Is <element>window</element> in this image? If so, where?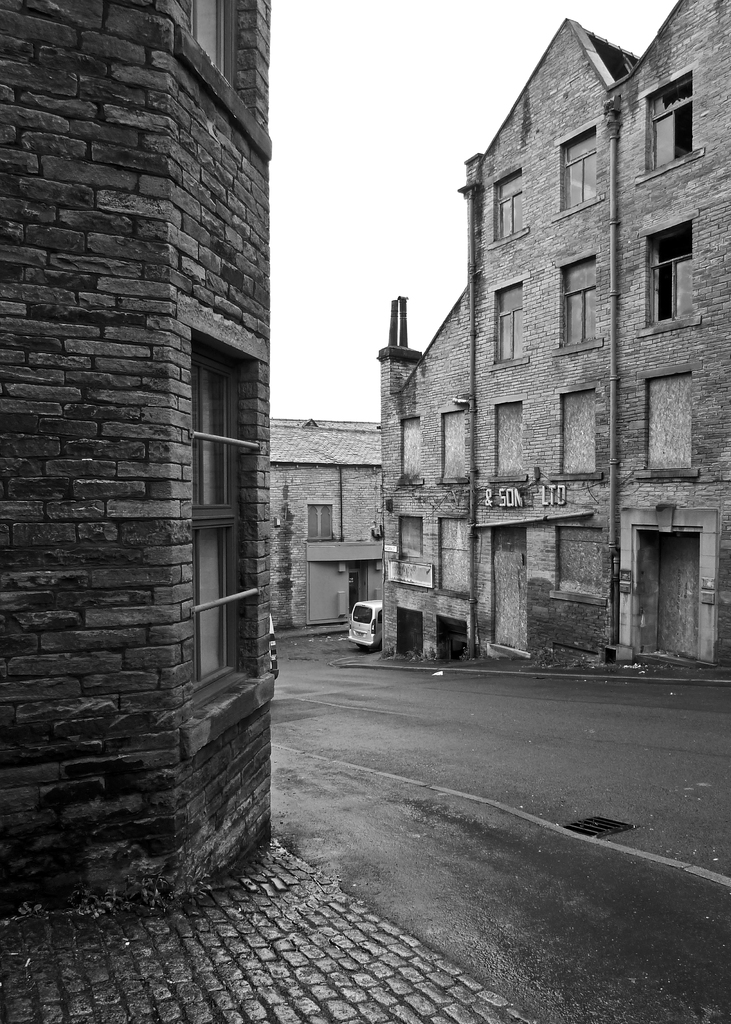
Yes, at rect(307, 502, 332, 538).
